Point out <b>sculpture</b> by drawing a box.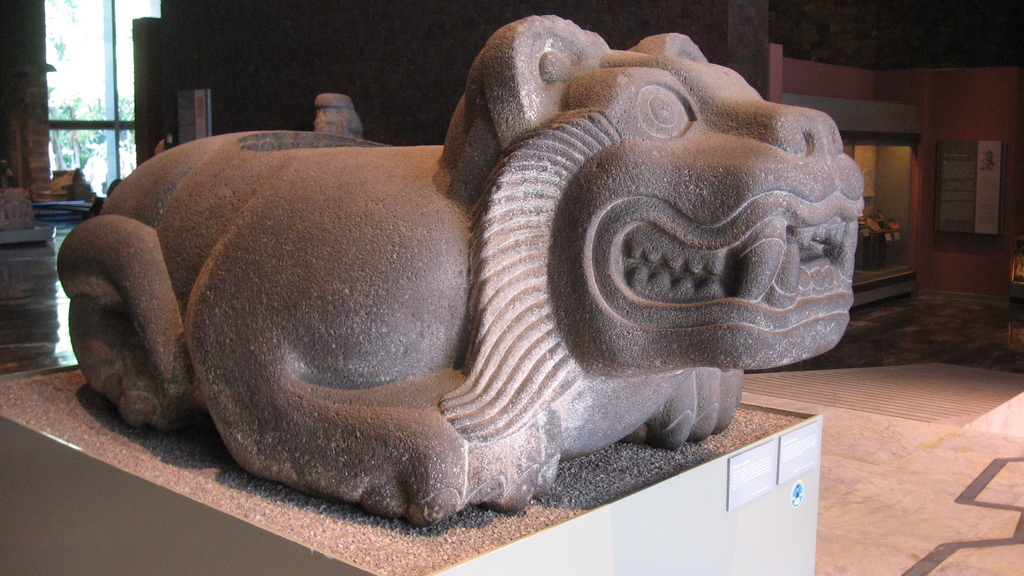
BBox(111, 29, 920, 531).
